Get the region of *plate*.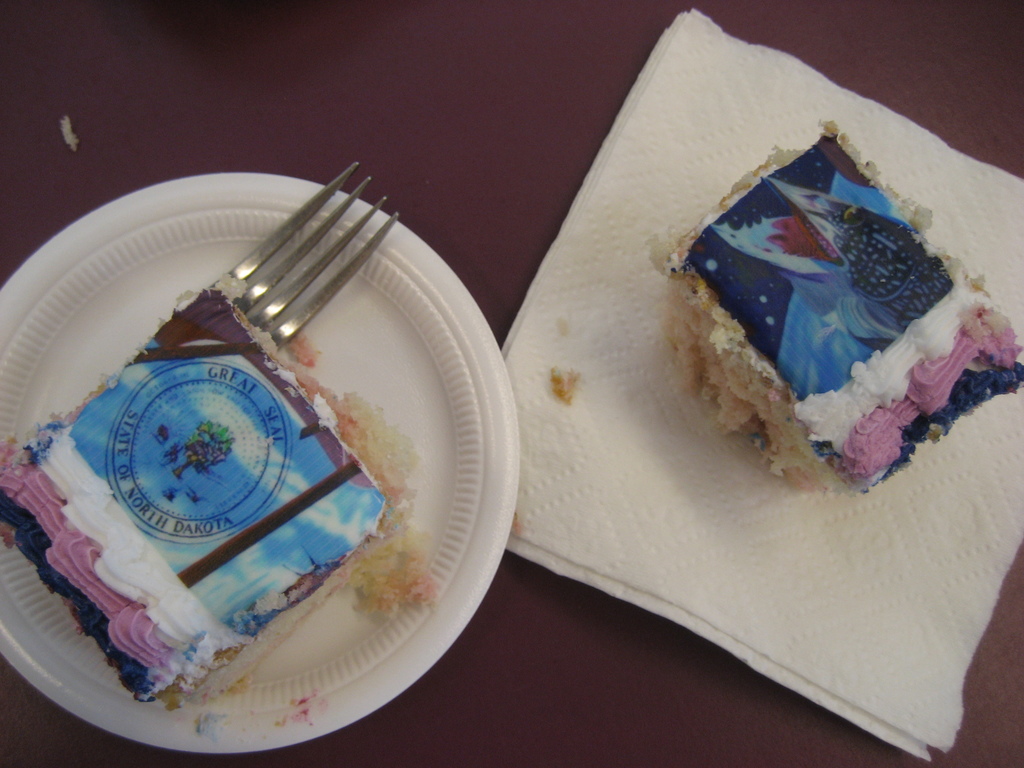
select_region(0, 172, 516, 756).
